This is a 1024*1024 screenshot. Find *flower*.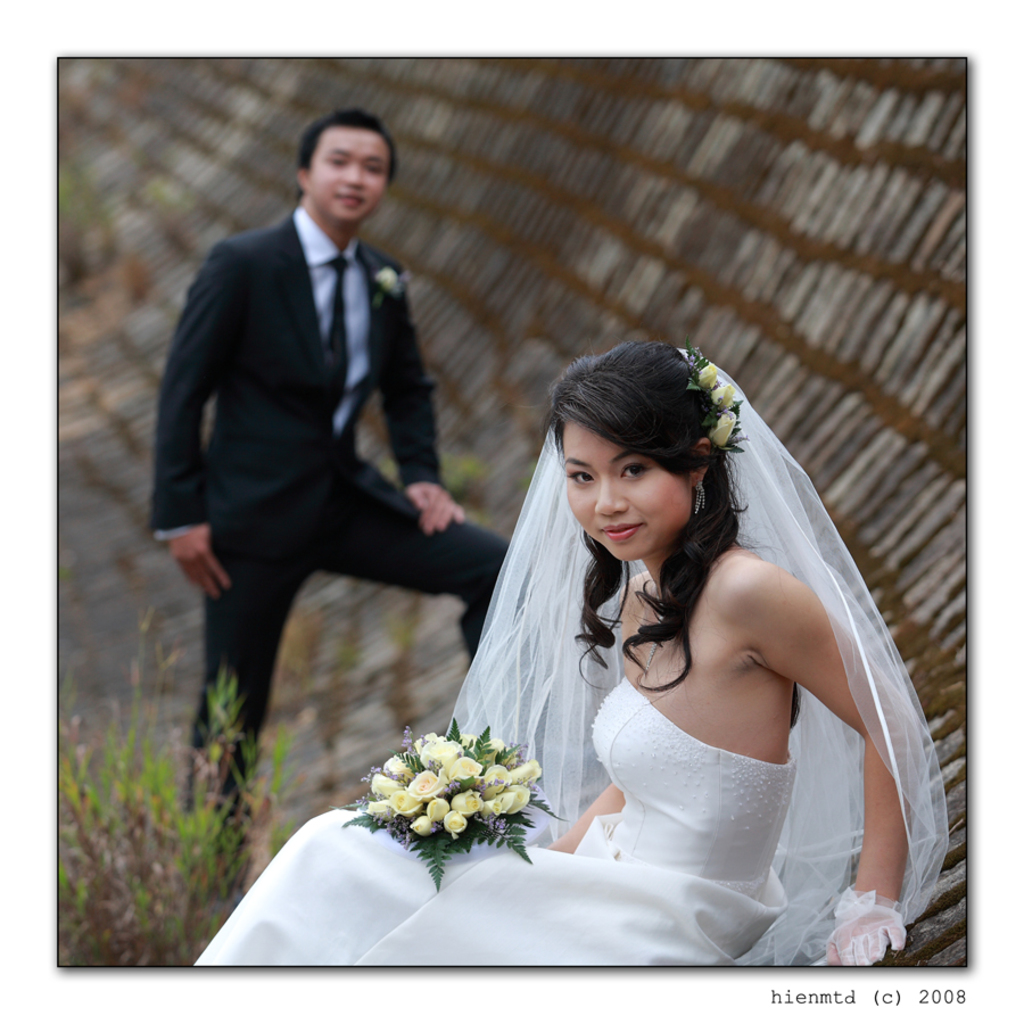
Bounding box: 374, 267, 408, 298.
